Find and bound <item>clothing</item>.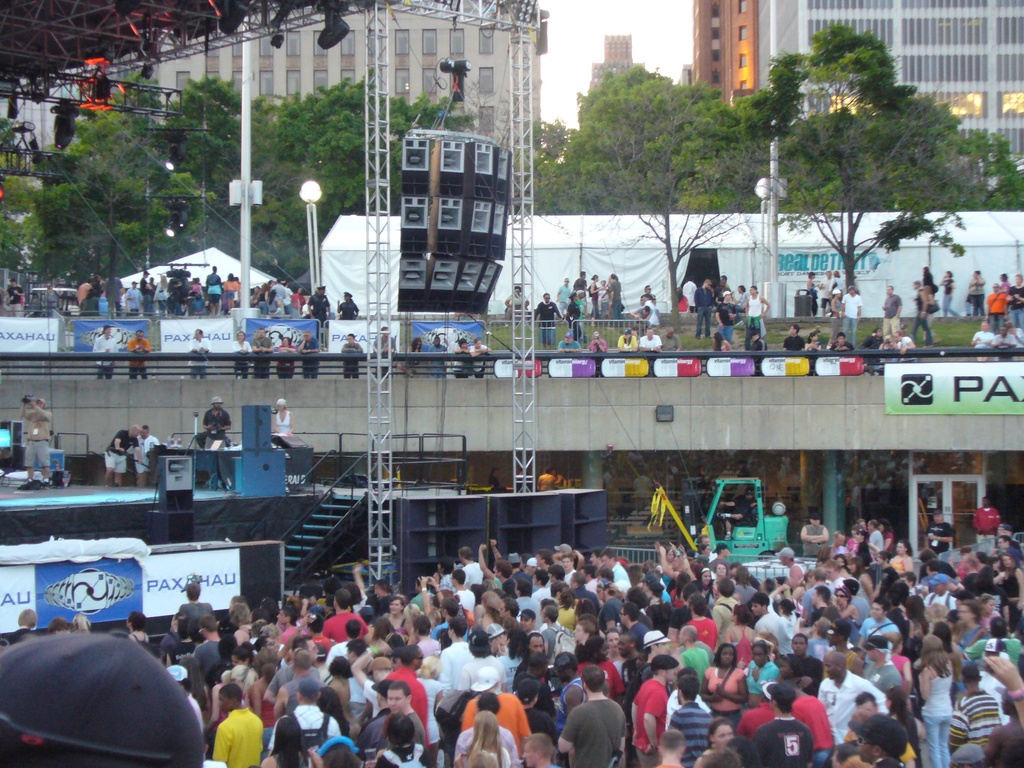
Bound: {"left": 418, "top": 637, "right": 438, "bottom": 659}.
